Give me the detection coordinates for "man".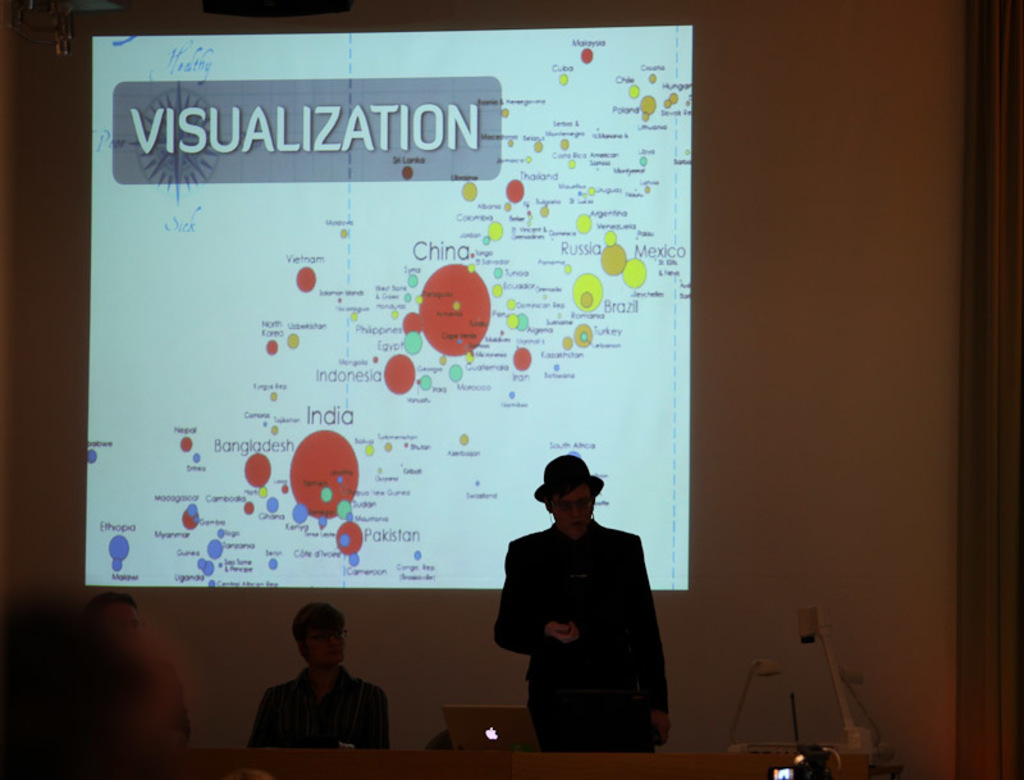
<box>237,603,396,749</box>.
